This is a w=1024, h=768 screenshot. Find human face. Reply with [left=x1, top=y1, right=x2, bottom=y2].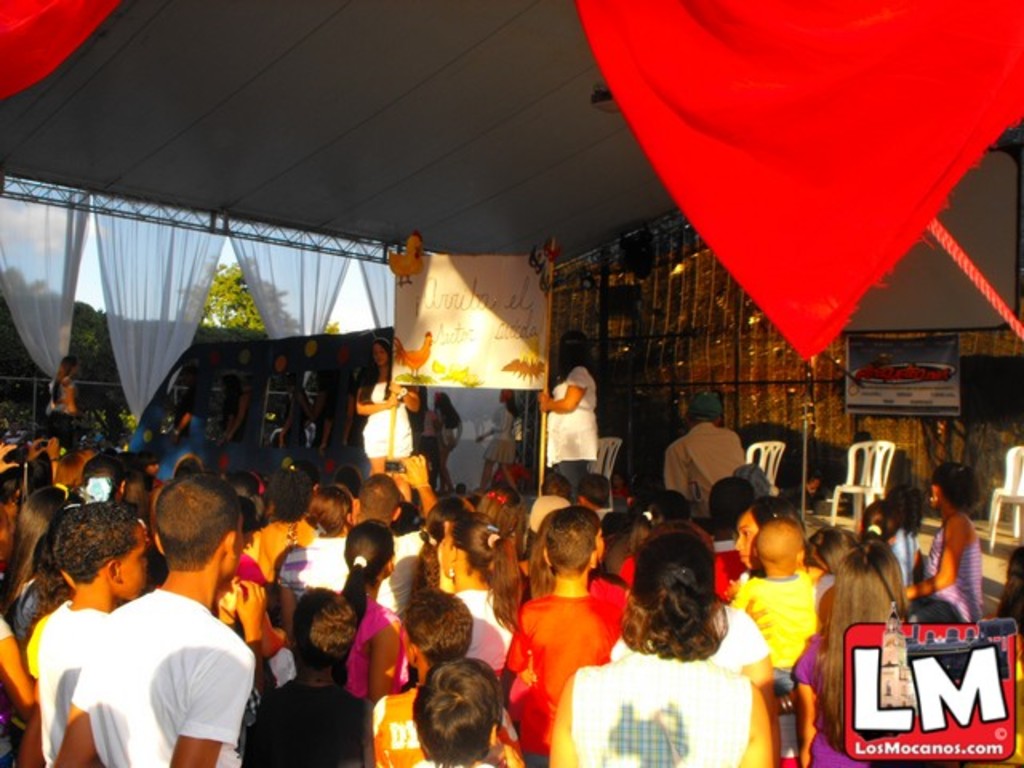
[left=110, top=526, right=149, bottom=603].
